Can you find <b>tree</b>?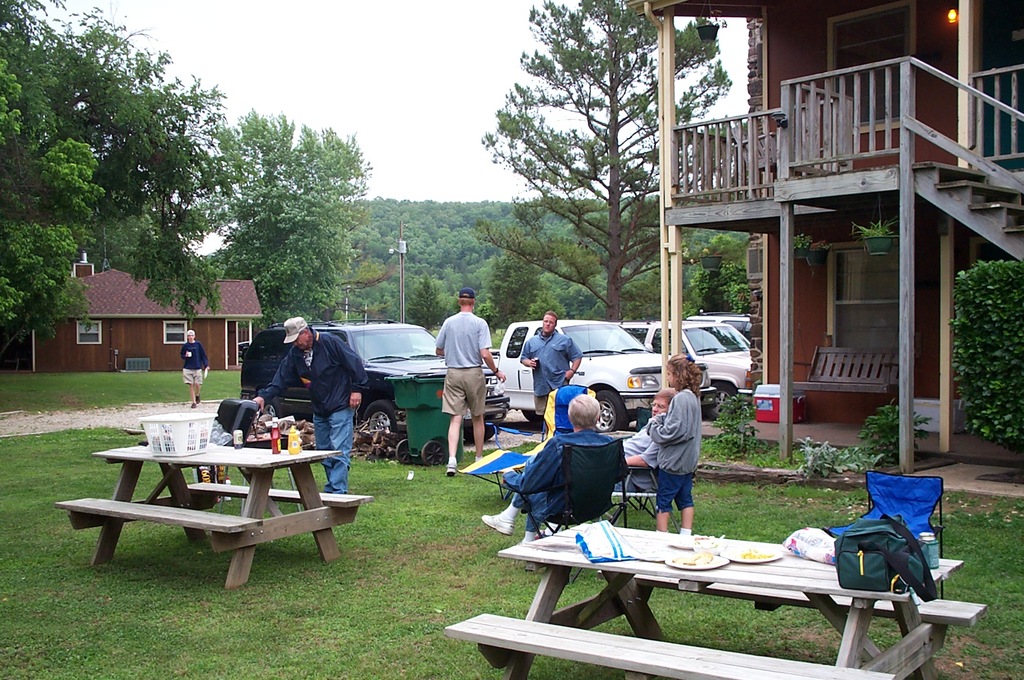
Yes, bounding box: bbox=(488, 258, 536, 327).
